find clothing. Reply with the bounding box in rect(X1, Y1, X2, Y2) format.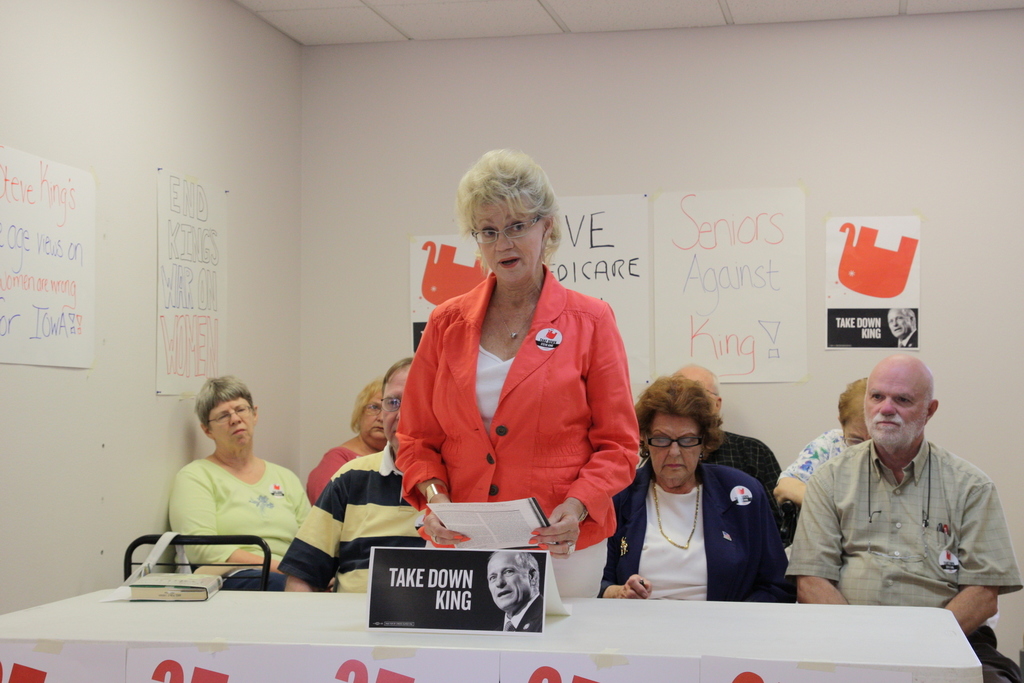
rect(786, 438, 1023, 609).
